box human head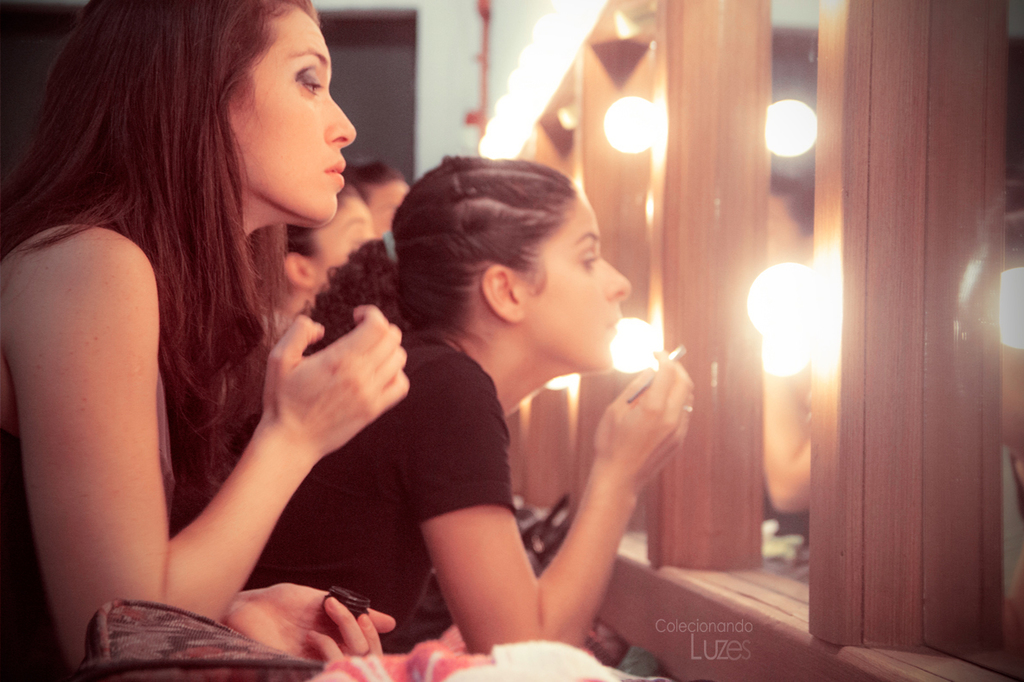
(300, 153, 634, 374)
